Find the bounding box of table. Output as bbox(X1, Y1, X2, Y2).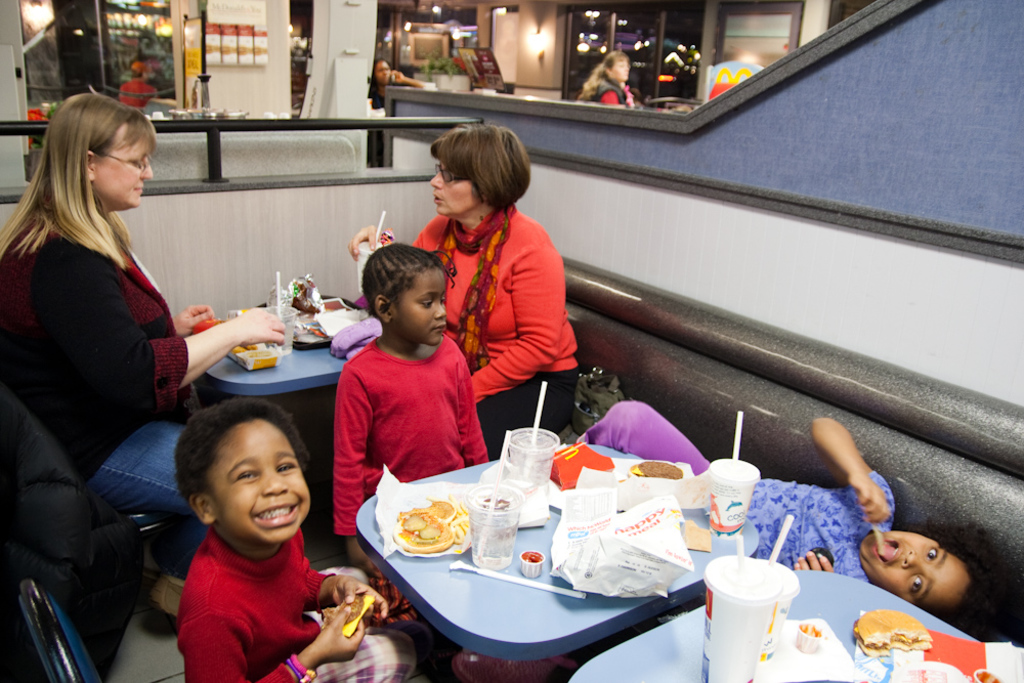
bbox(564, 566, 980, 682).
